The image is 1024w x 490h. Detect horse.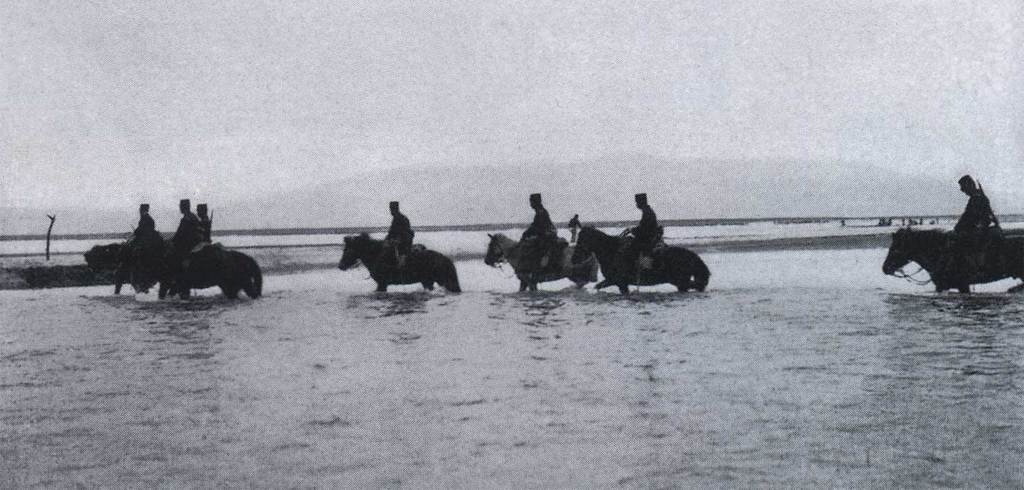
Detection: crop(78, 239, 176, 297).
